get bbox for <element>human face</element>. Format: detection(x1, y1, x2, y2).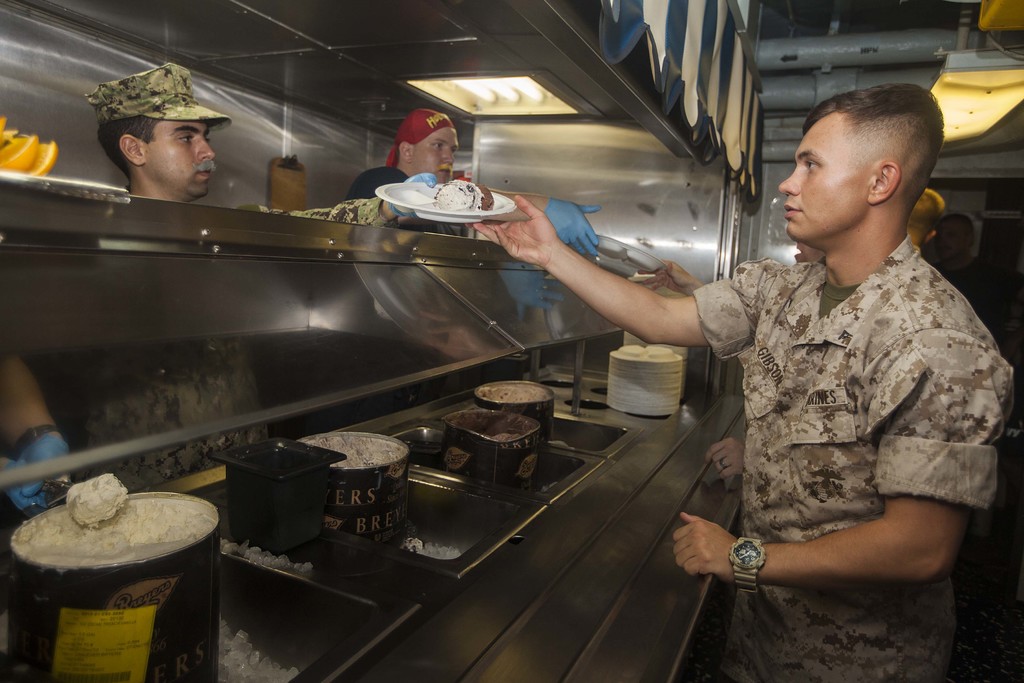
detection(413, 131, 458, 187).
